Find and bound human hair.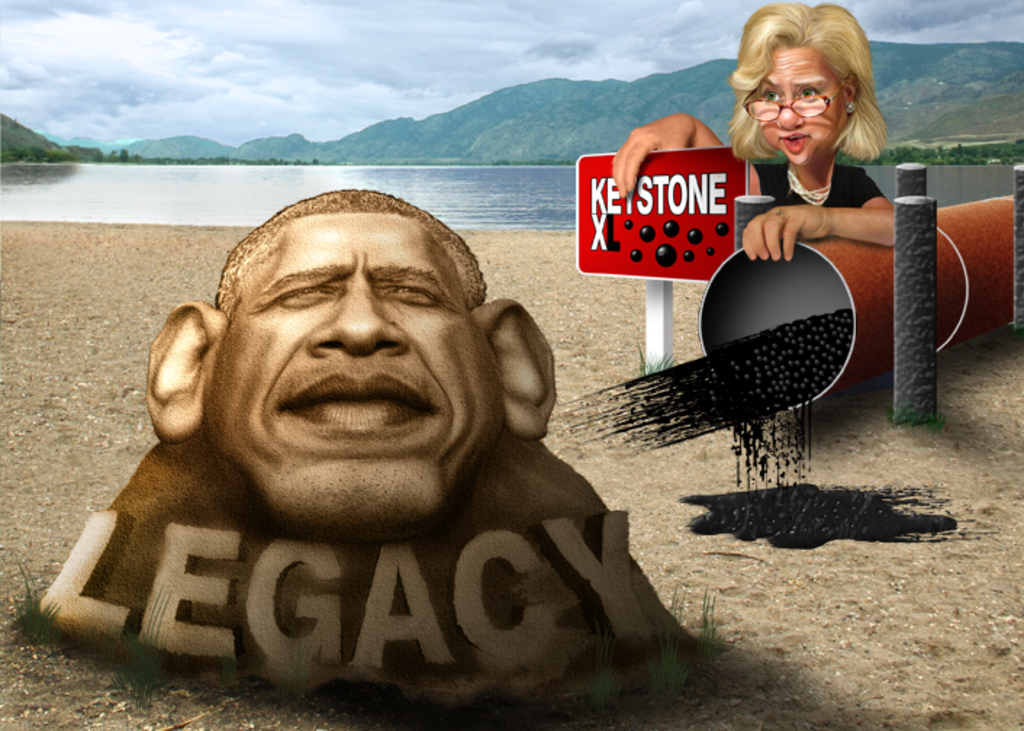
Bound: 213, 187, 489, 322.
